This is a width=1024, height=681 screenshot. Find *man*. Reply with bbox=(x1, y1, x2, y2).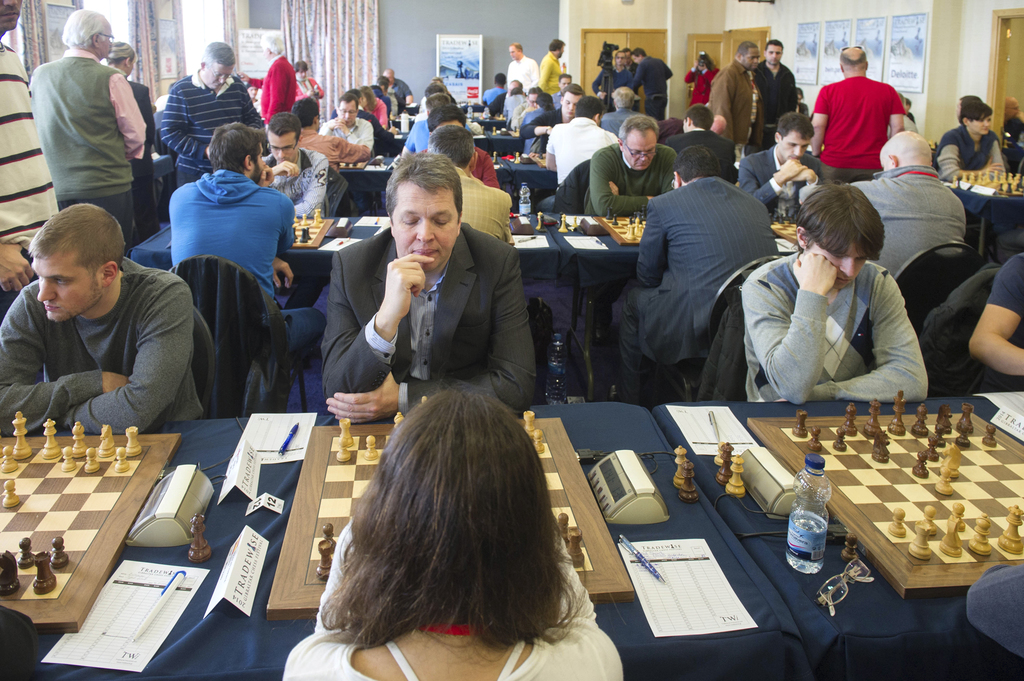
bbox=(516, 83, 541, 120).
